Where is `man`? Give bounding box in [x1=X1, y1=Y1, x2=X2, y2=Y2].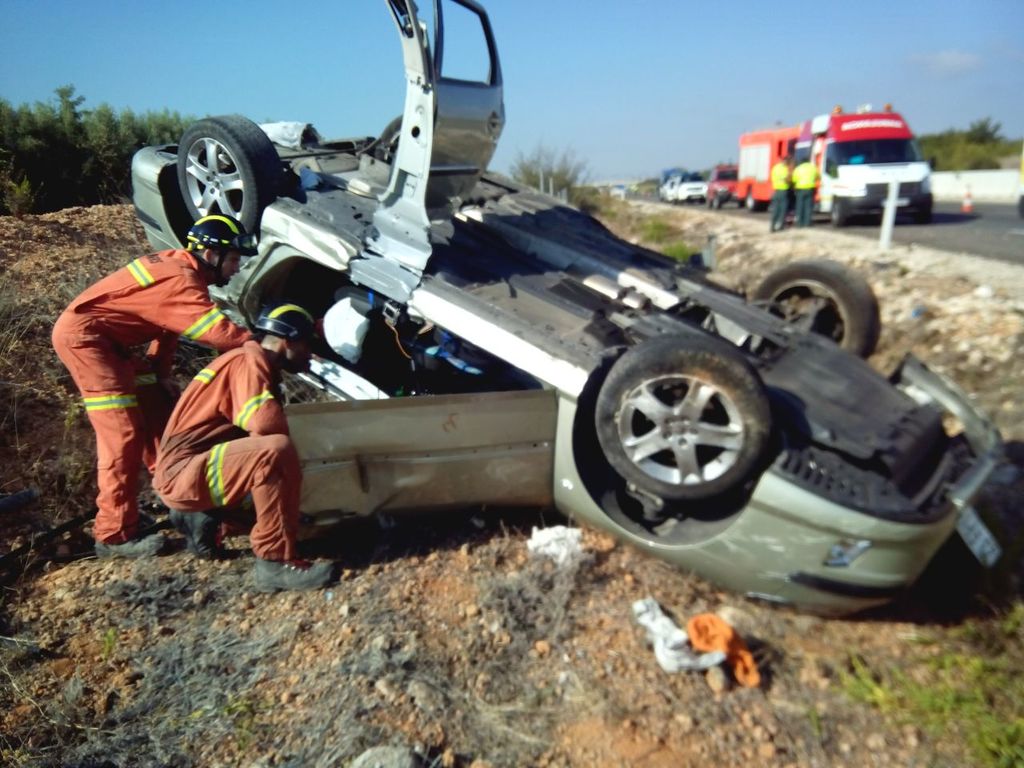
[x1=788, y1=146, x2=824, y2=230].
